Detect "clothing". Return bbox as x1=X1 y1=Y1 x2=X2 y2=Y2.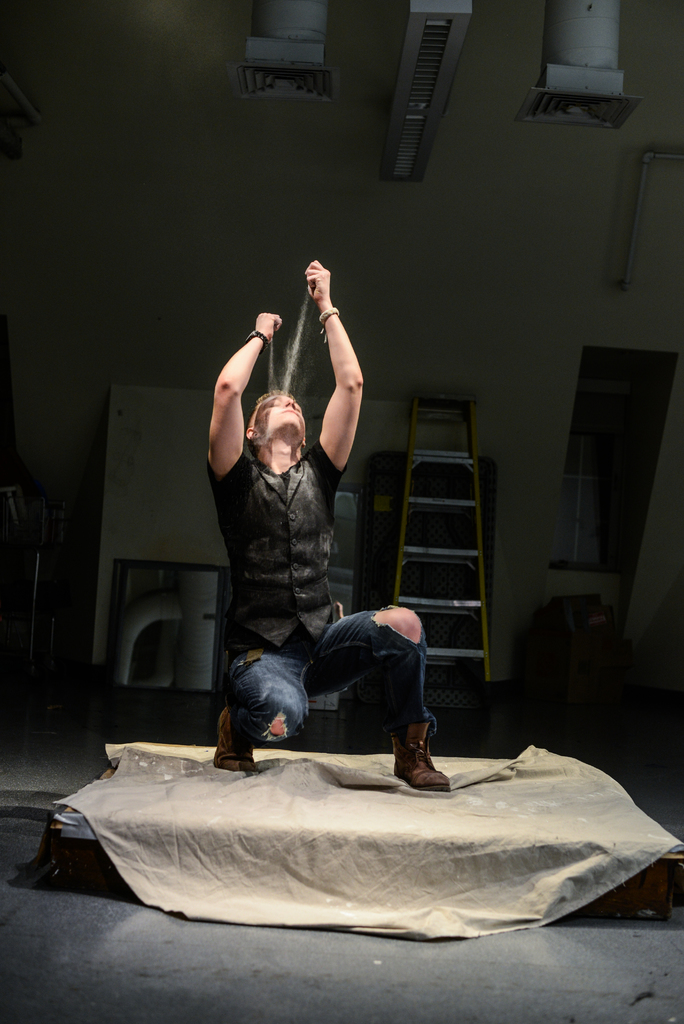
x1=196 y1=442 x2=356 y2=646.
